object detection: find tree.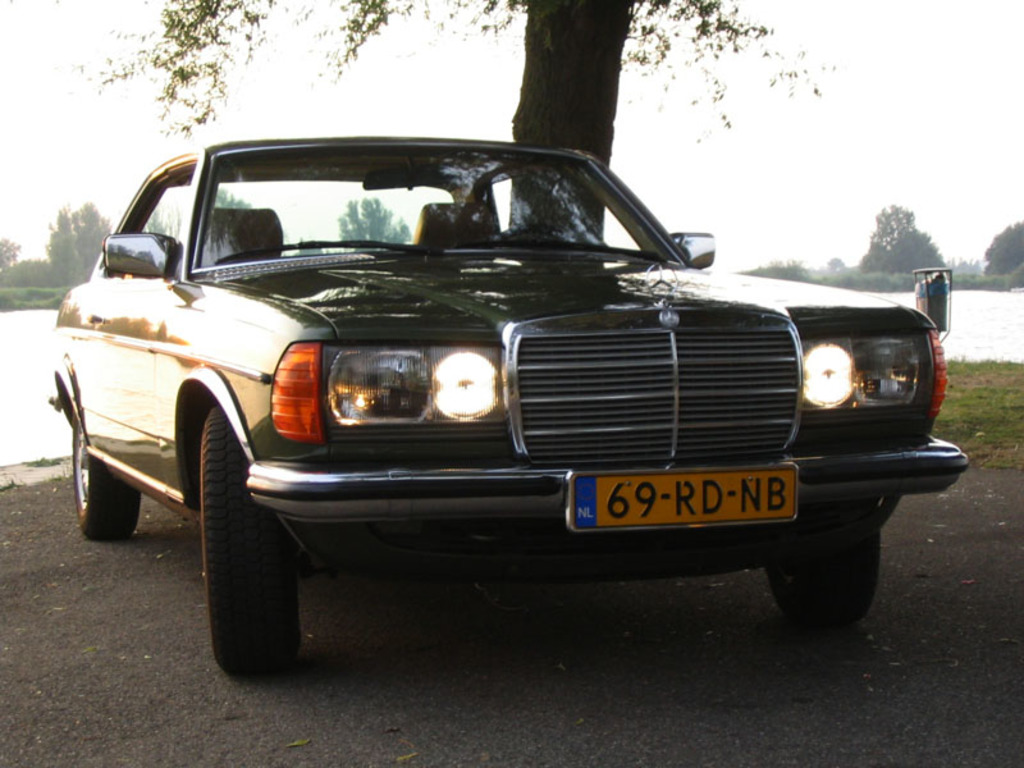
select_region(753, 260, 823, 282).
